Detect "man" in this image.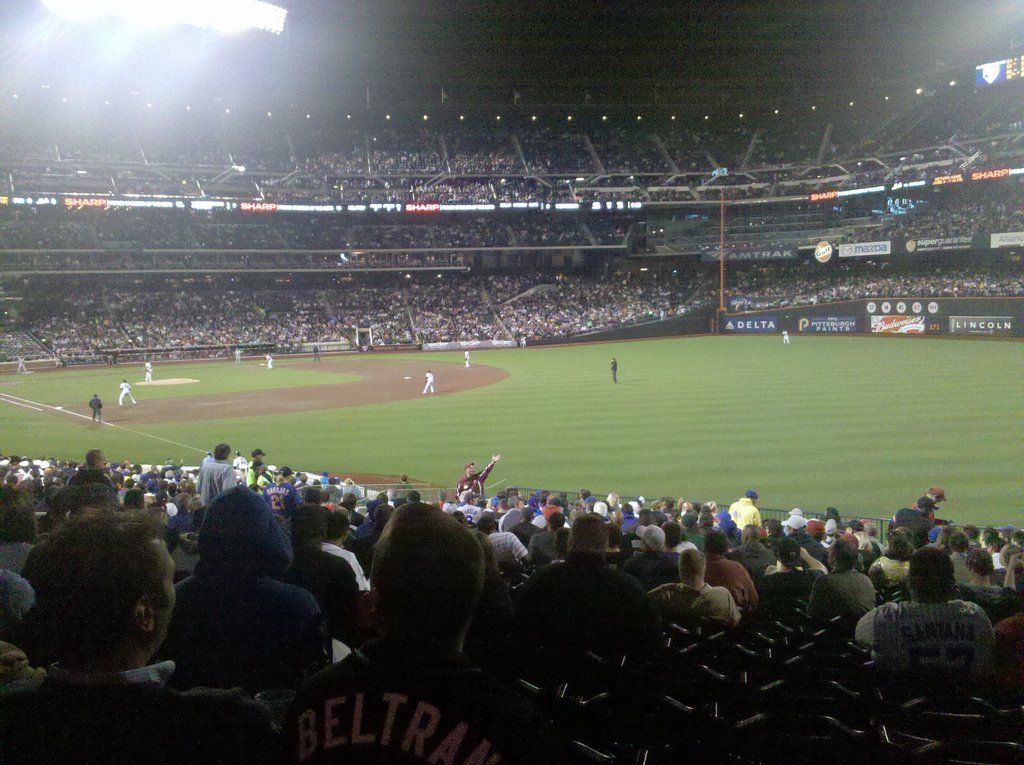
Detection: x1=450, y1=449, x2=511, y2=498.
